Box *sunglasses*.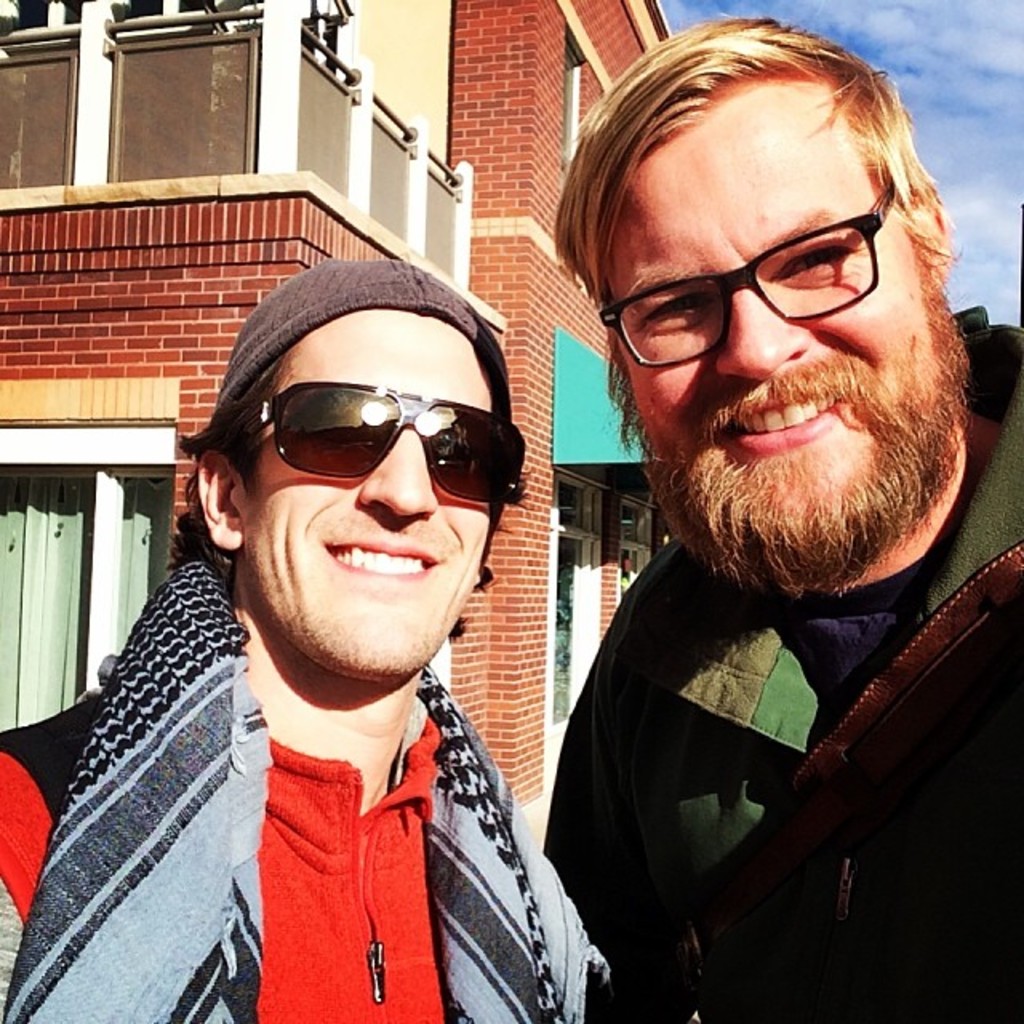
<bbox>218, 382, 522, 510</bbox>.
